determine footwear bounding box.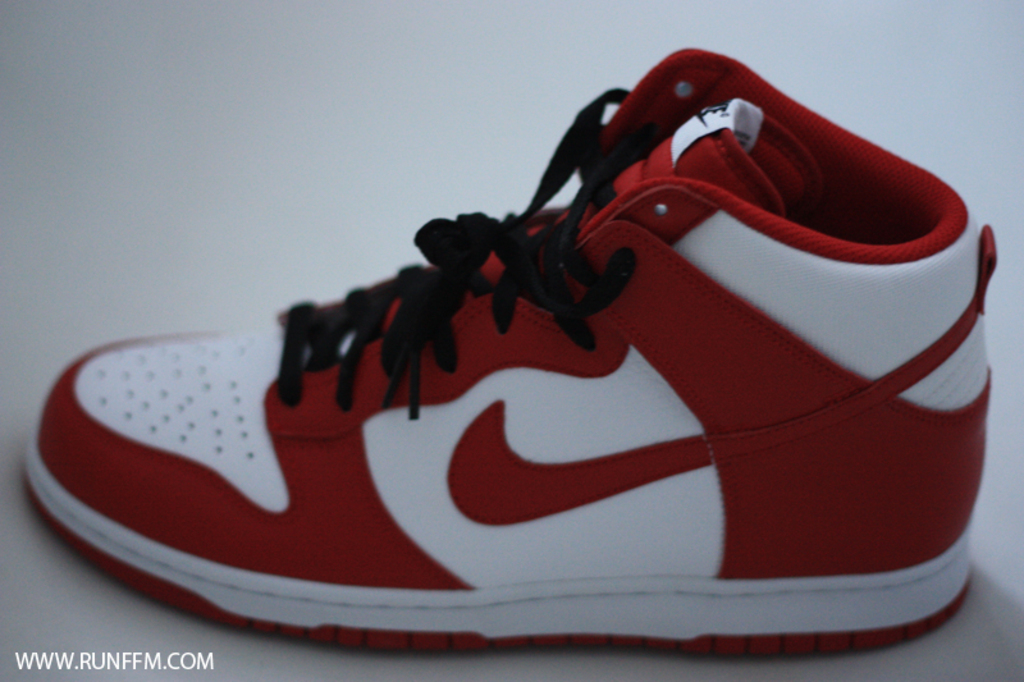
Determined: region(26, 45, 1000, 655).
